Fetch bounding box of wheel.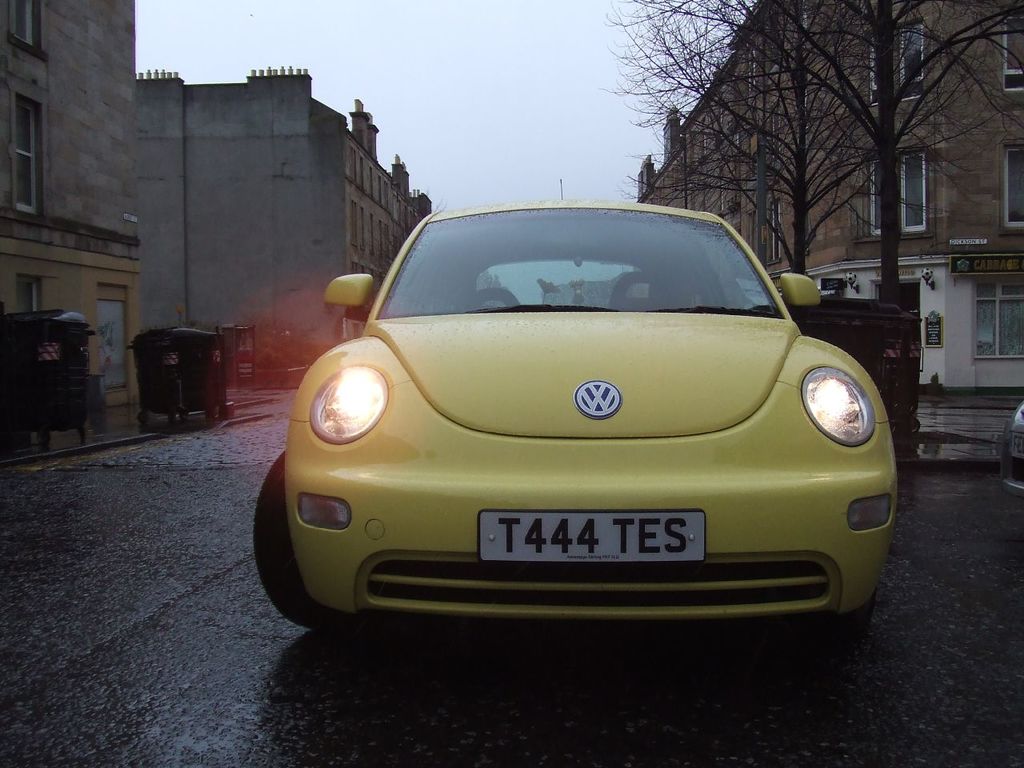
Bbox: 251:456:344:629.
